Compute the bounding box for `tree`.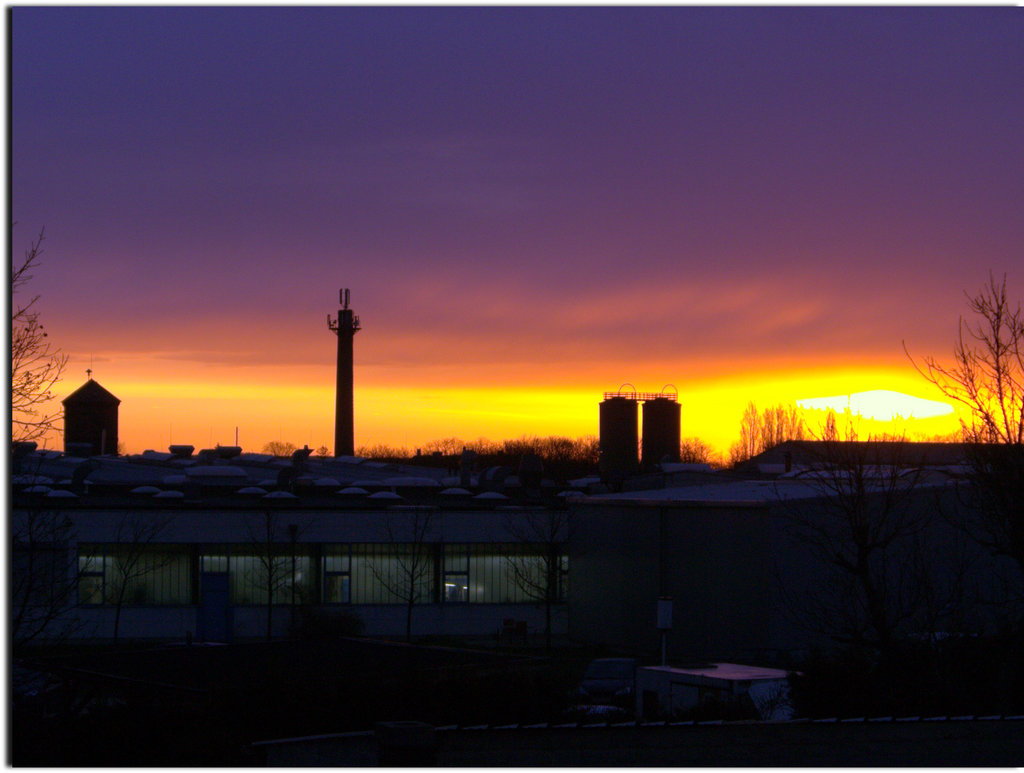
[10,215,67,452].
